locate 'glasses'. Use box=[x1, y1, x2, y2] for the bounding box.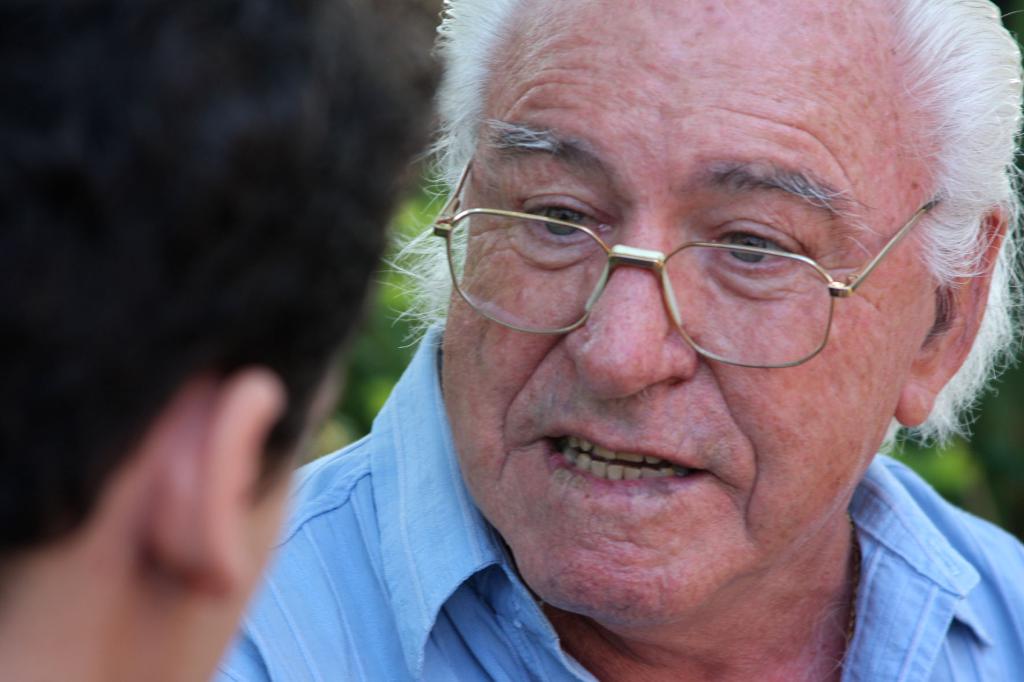
box=[437, 147, 948, 376].
